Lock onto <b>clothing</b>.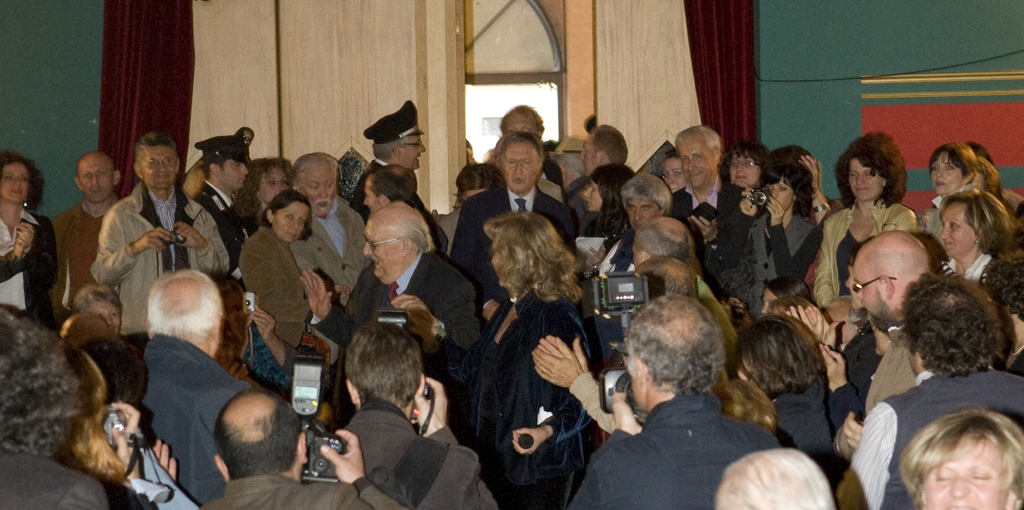
Locked: pyautogui.locateOnScreen(455, 244, 606, 493).
